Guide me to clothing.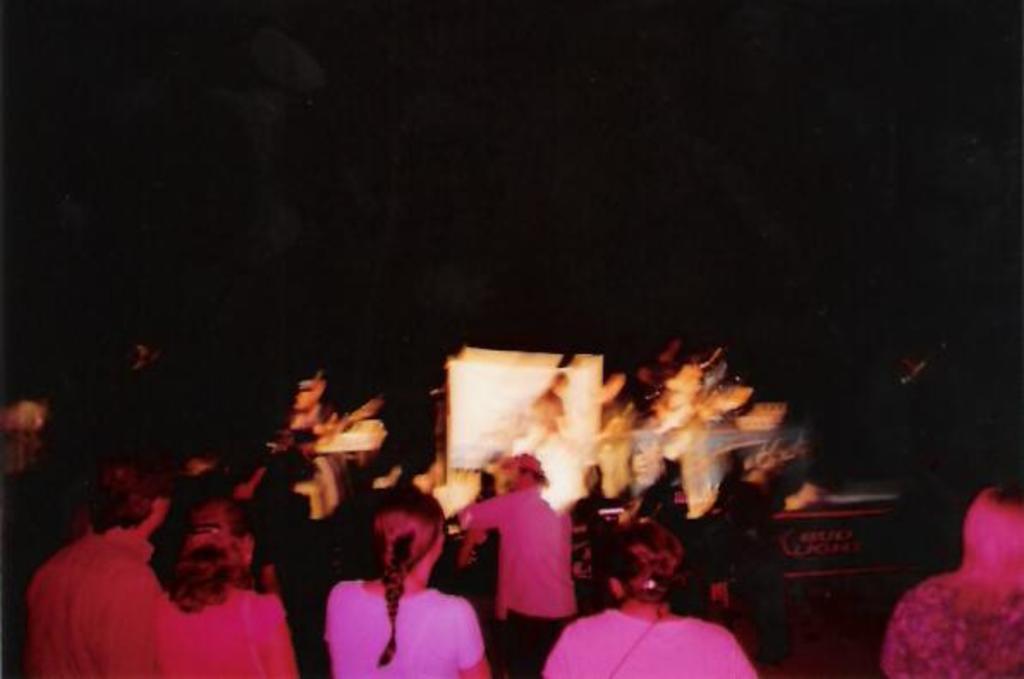
Guidance: [x1=880, y1=576, x2=1022, y2=677].
